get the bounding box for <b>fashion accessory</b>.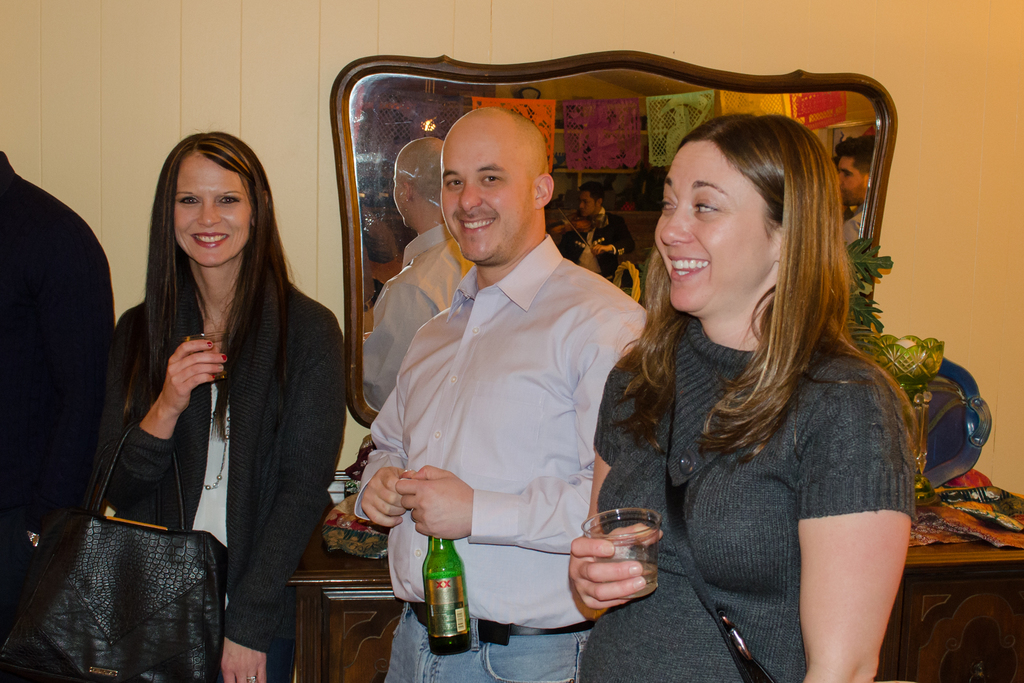
252/677/257/682.
